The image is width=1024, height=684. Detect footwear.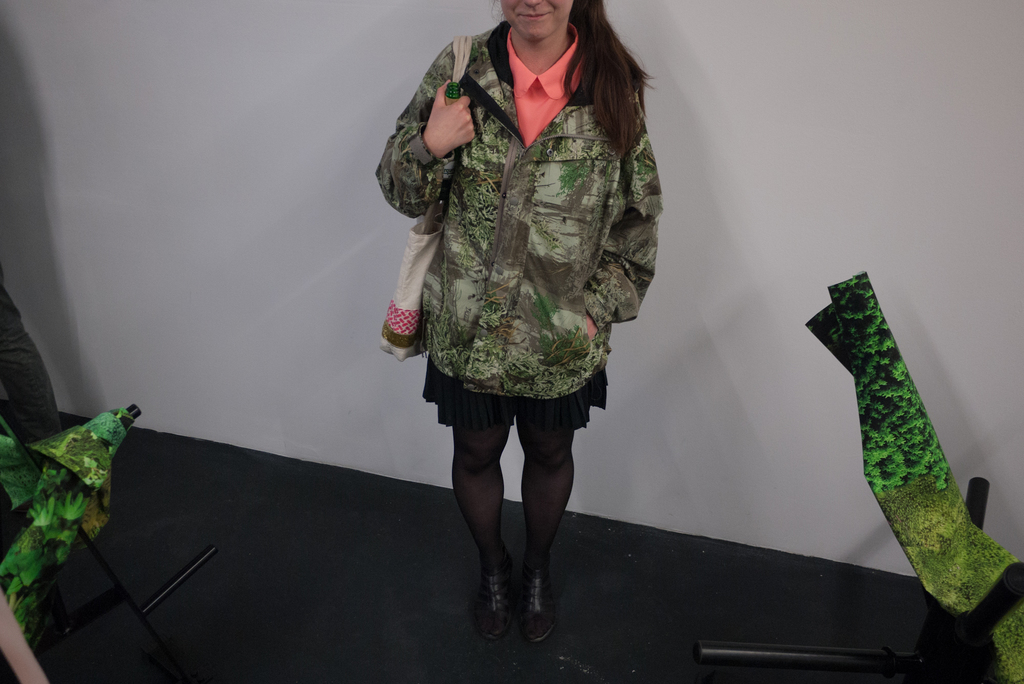
Detection: bbox(469, 565, 522, 652).
